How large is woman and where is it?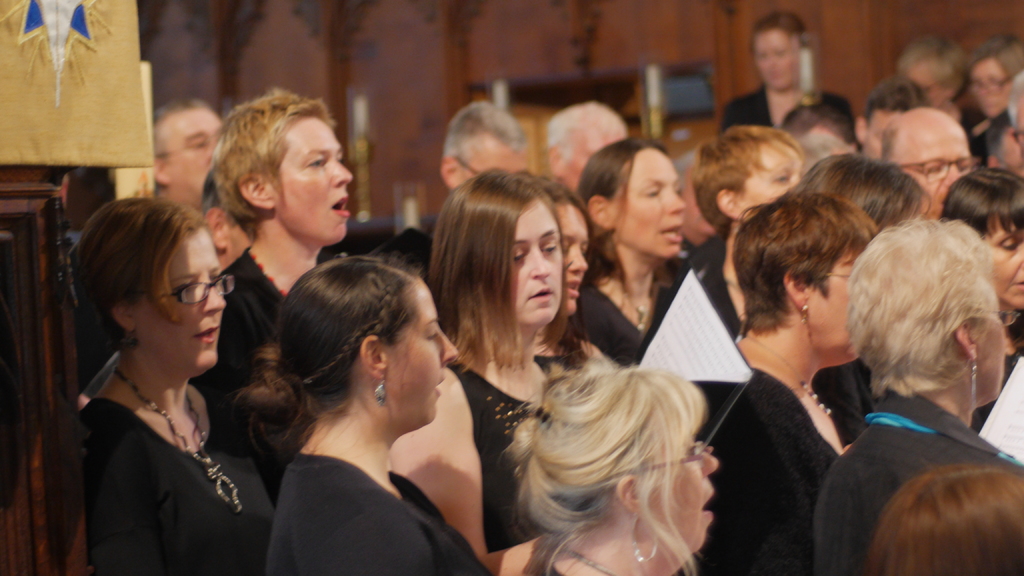
Bounding box: bbox(813, 218, 1023, 575).
